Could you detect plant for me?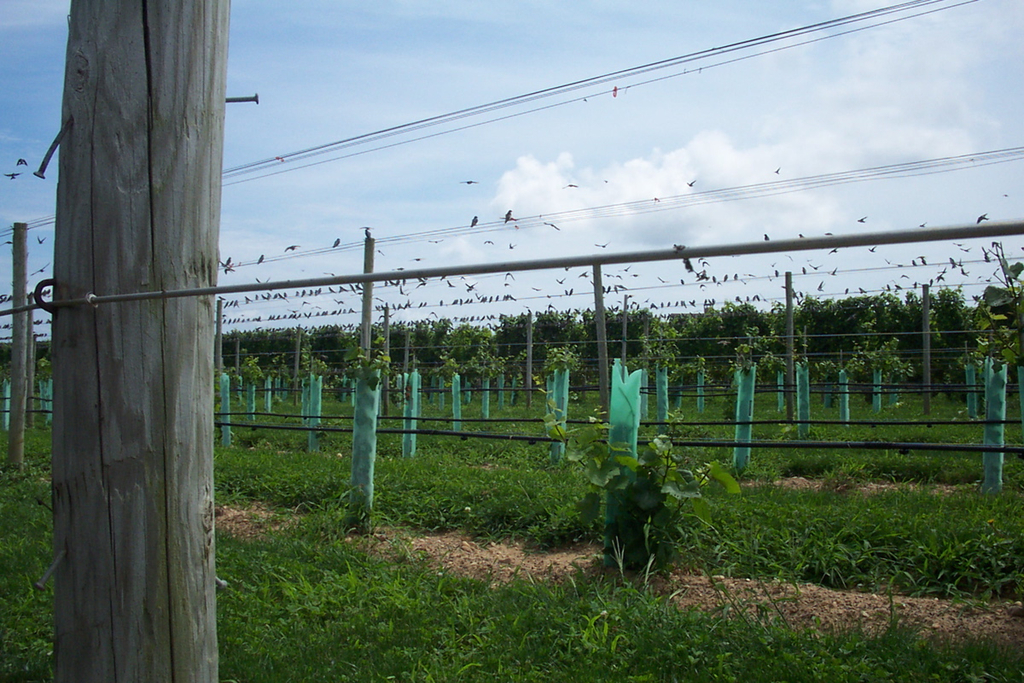
Detection result: (left=719, top=318, right=790, bottom=412).
